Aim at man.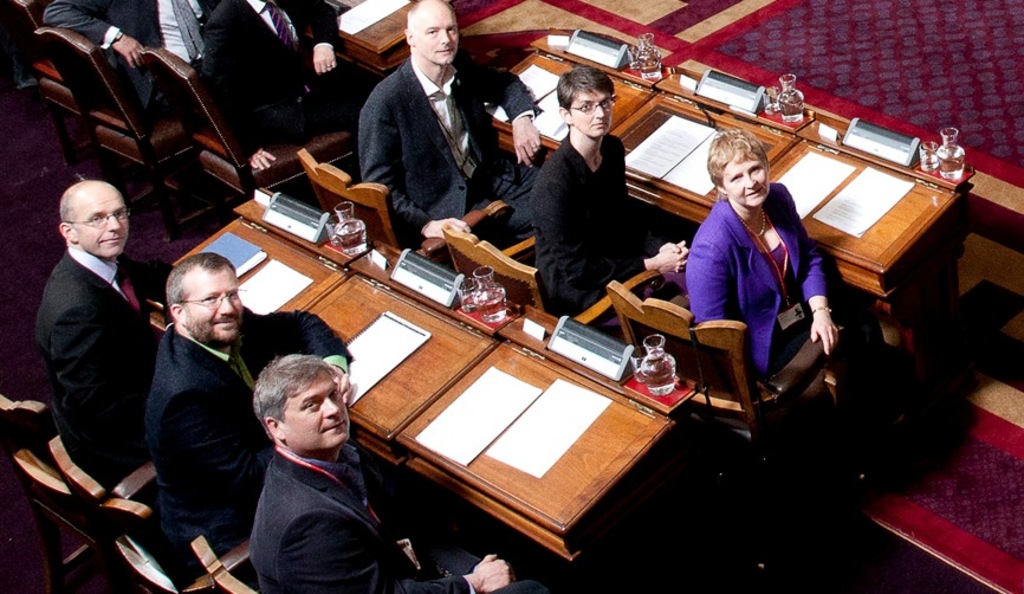
Aimed at detection(27, 0, 220, 133).
